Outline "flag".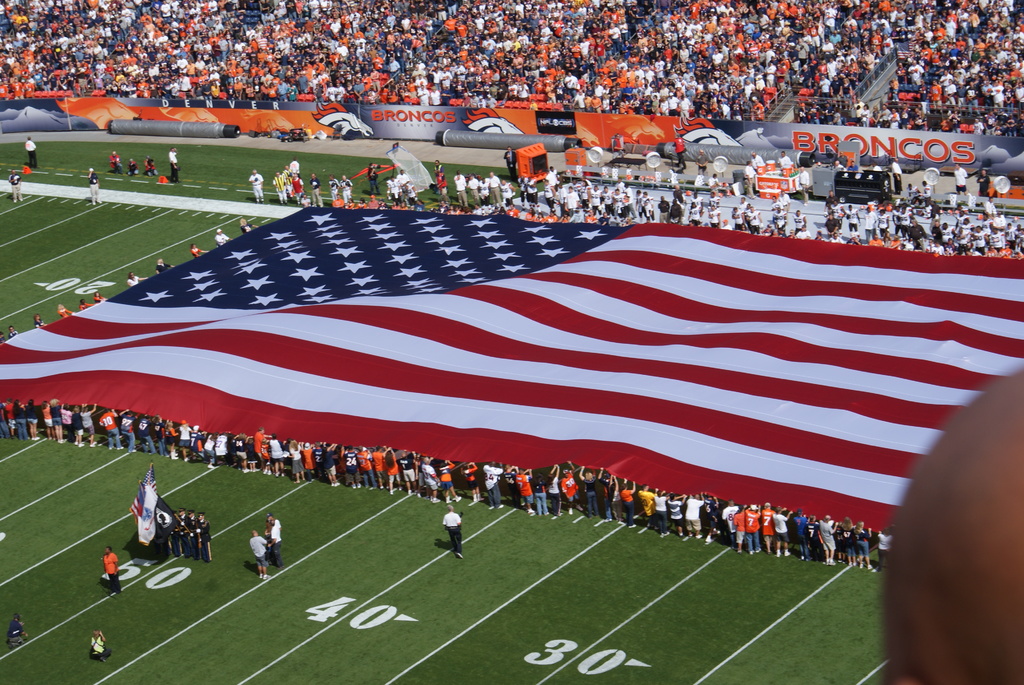
Outline: locate(461, 107, 531, 138).
